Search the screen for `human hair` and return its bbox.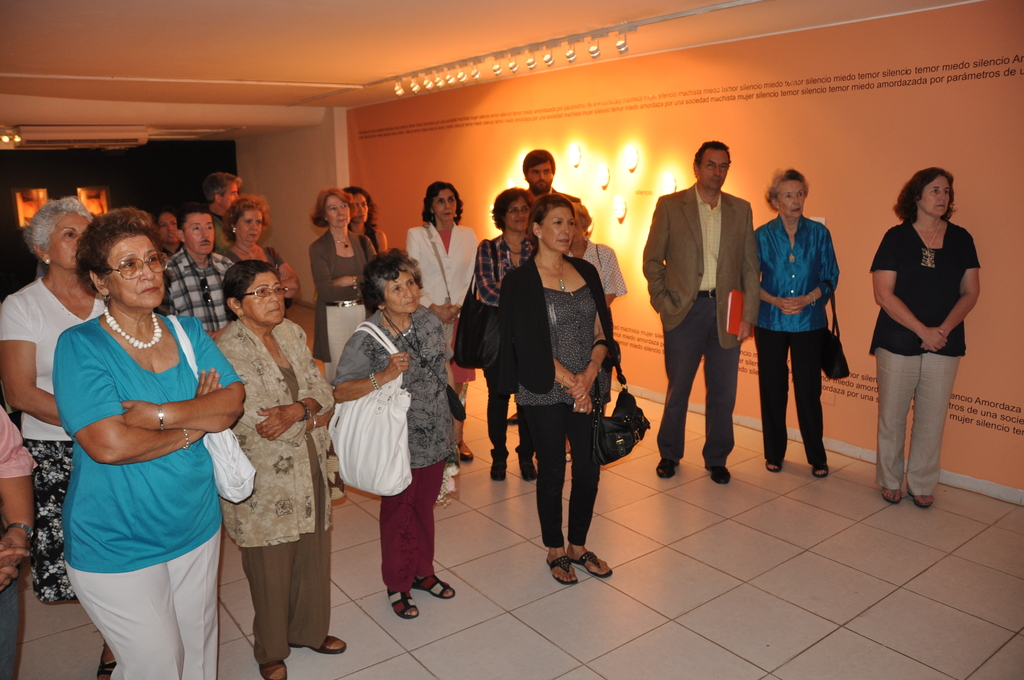
Found: [x1=360, y1=245, x2=428, y2=316].
